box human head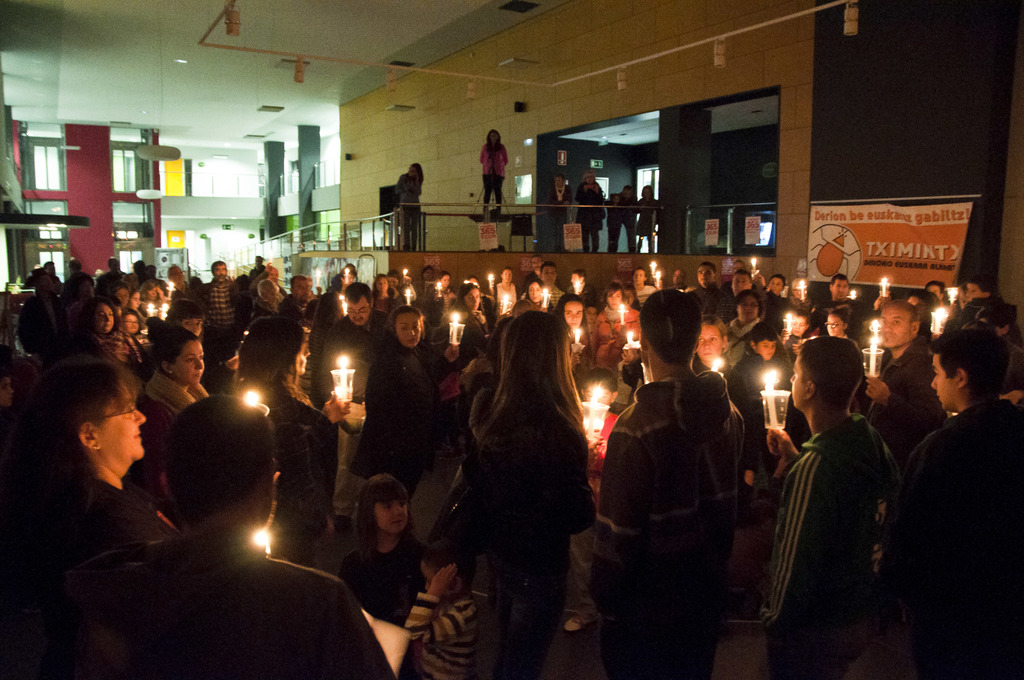
BBox(582, 307, 596, 321)
